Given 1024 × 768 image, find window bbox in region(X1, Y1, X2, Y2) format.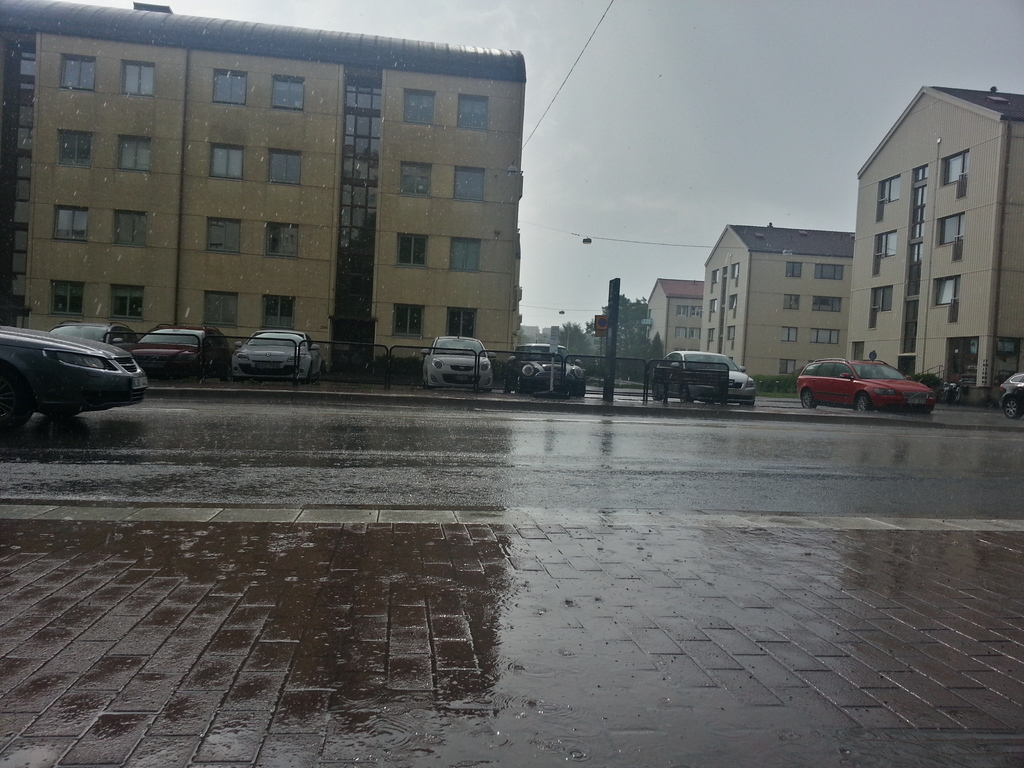
region(876, 171, 902, 223).
